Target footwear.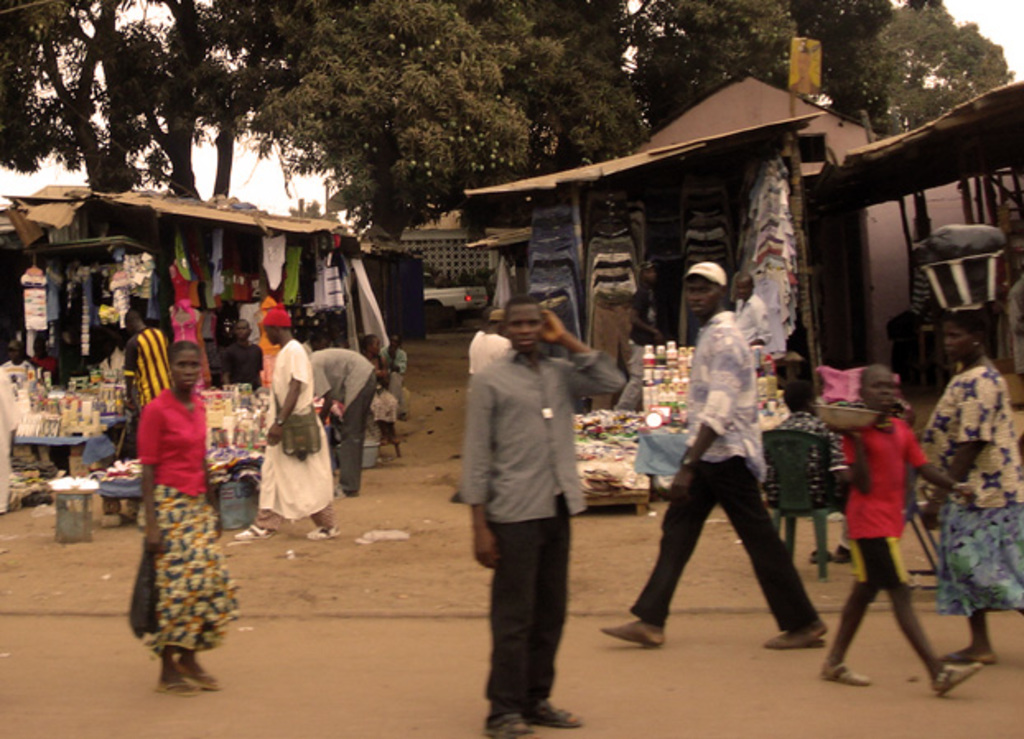
Target region: crop(599, 619, 667, 644).
